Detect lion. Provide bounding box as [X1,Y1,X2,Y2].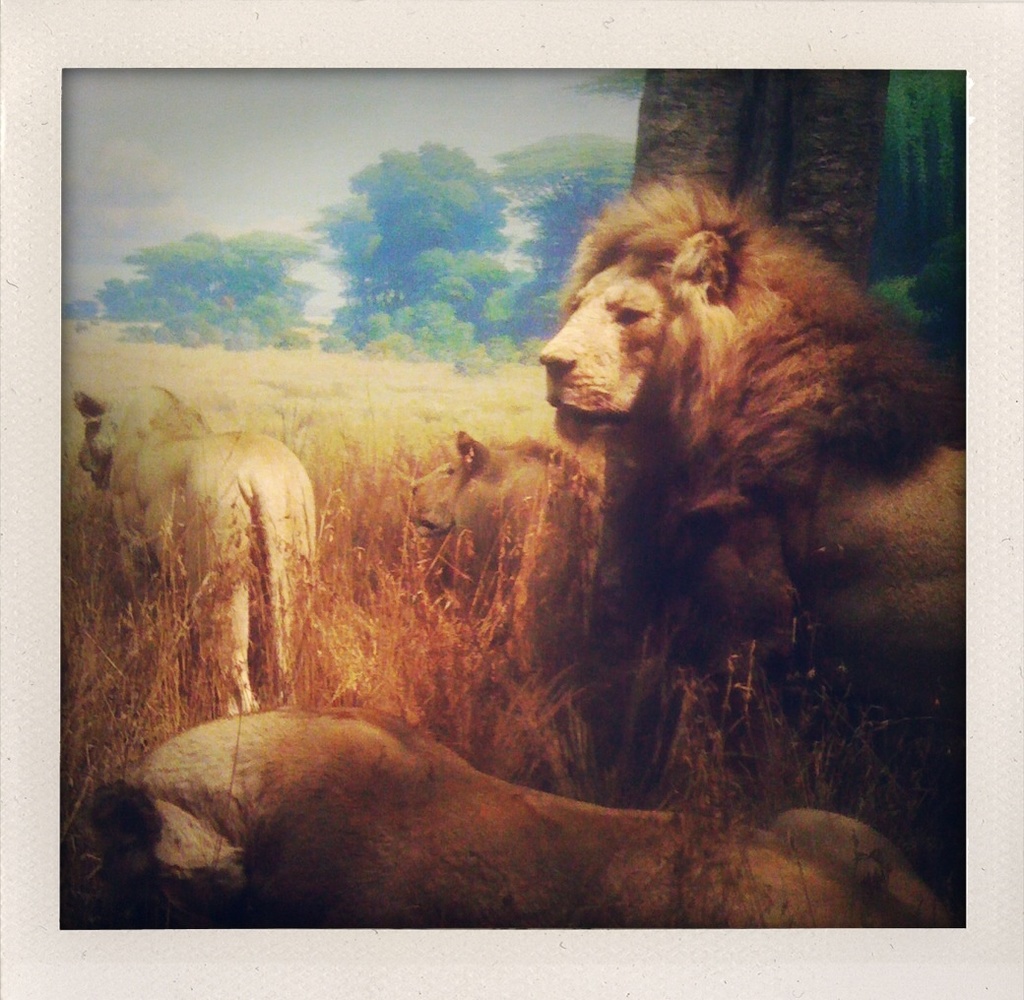
[537,172,970,801].
